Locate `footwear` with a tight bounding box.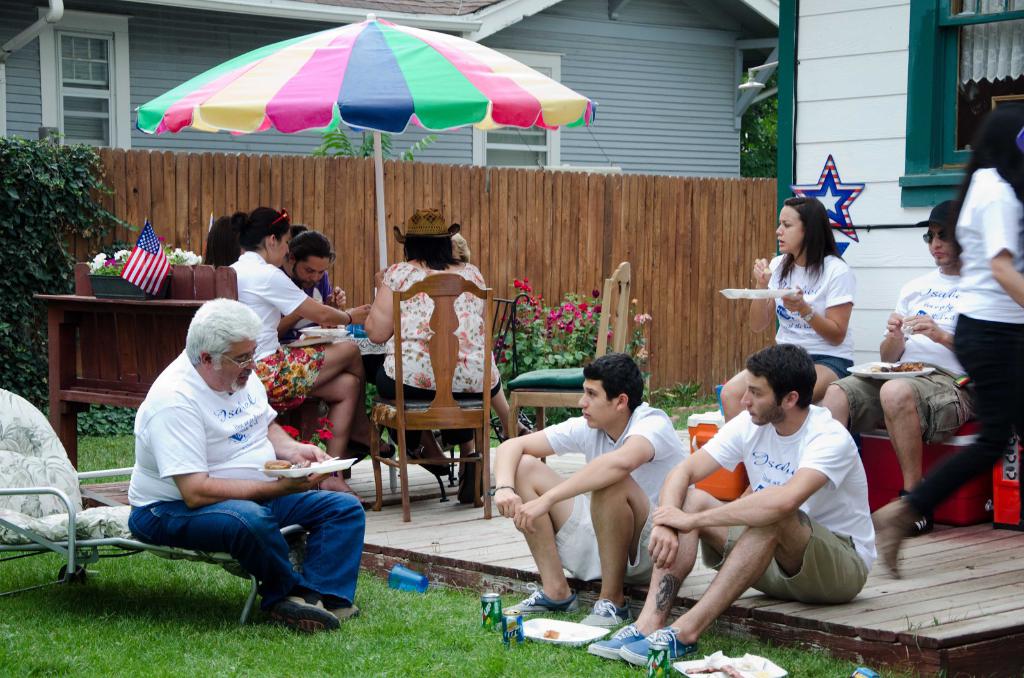
rect(620, 626, 703, 670).
